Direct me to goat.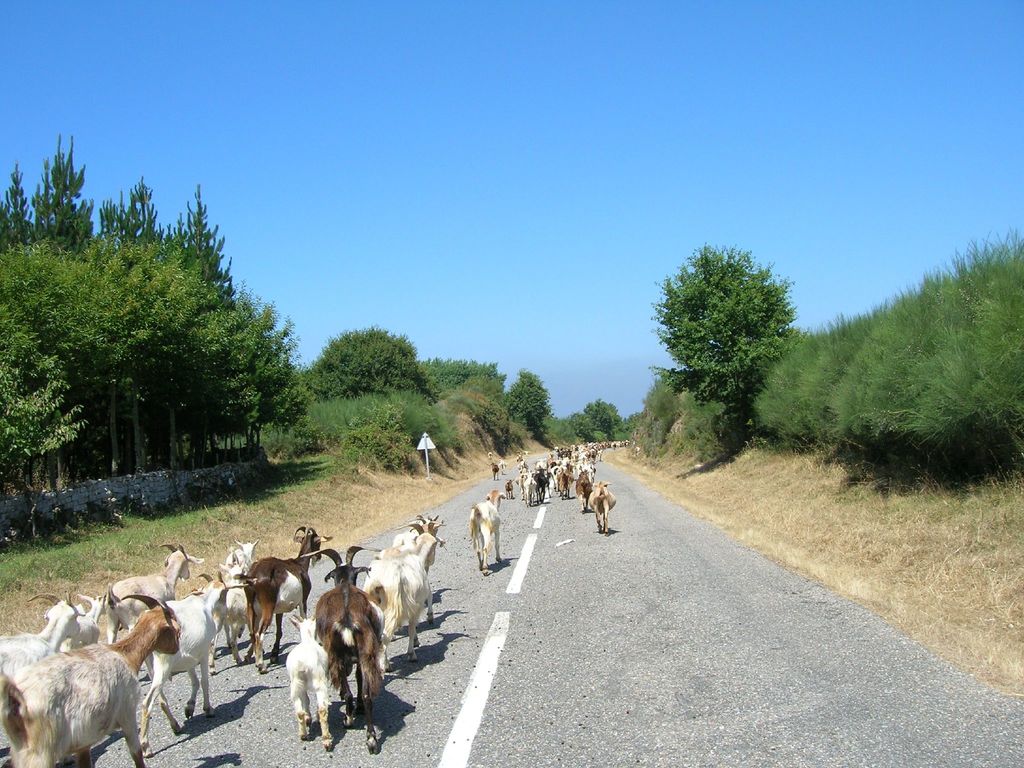
Direction: locate(470, 488, 507, 577).
